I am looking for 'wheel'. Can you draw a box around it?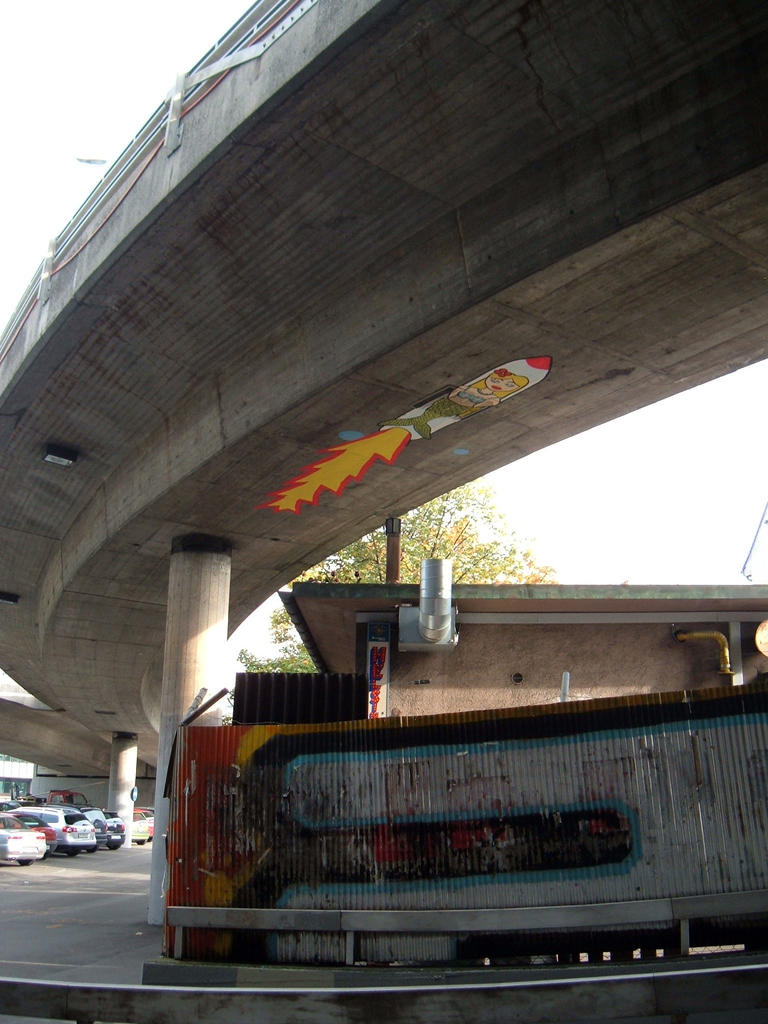
Sure, the bounding box is BBox(86, 847, 100, 860).
